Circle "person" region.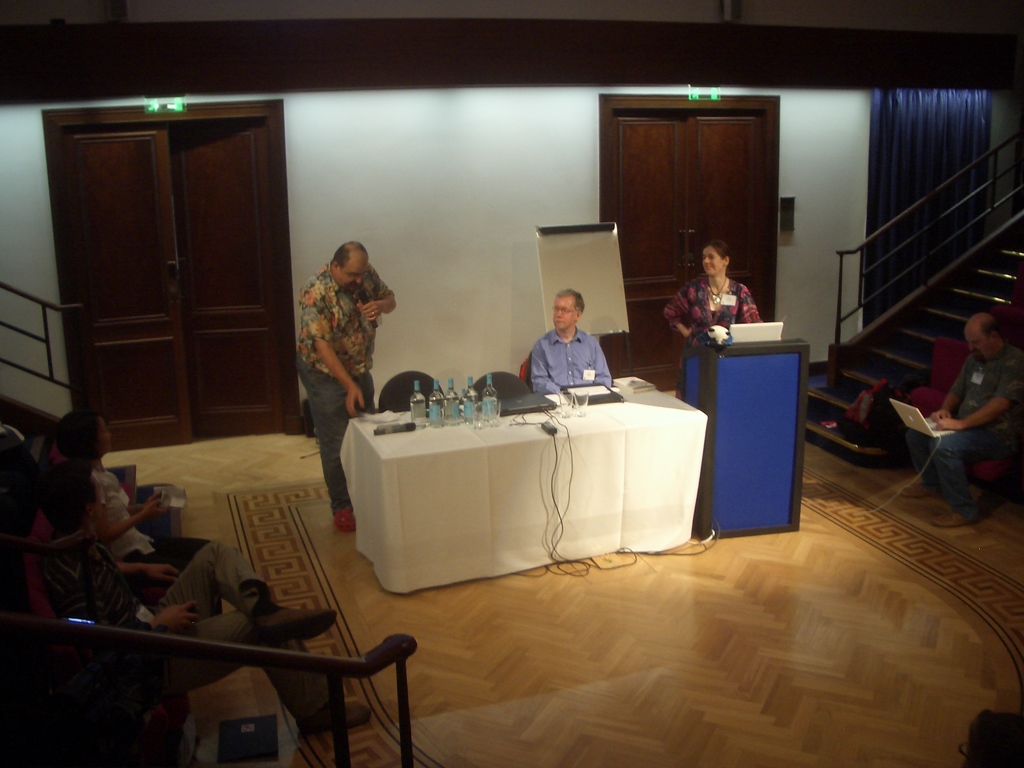
Region: [x1=662, y1=237, x2=768, y2=349].
